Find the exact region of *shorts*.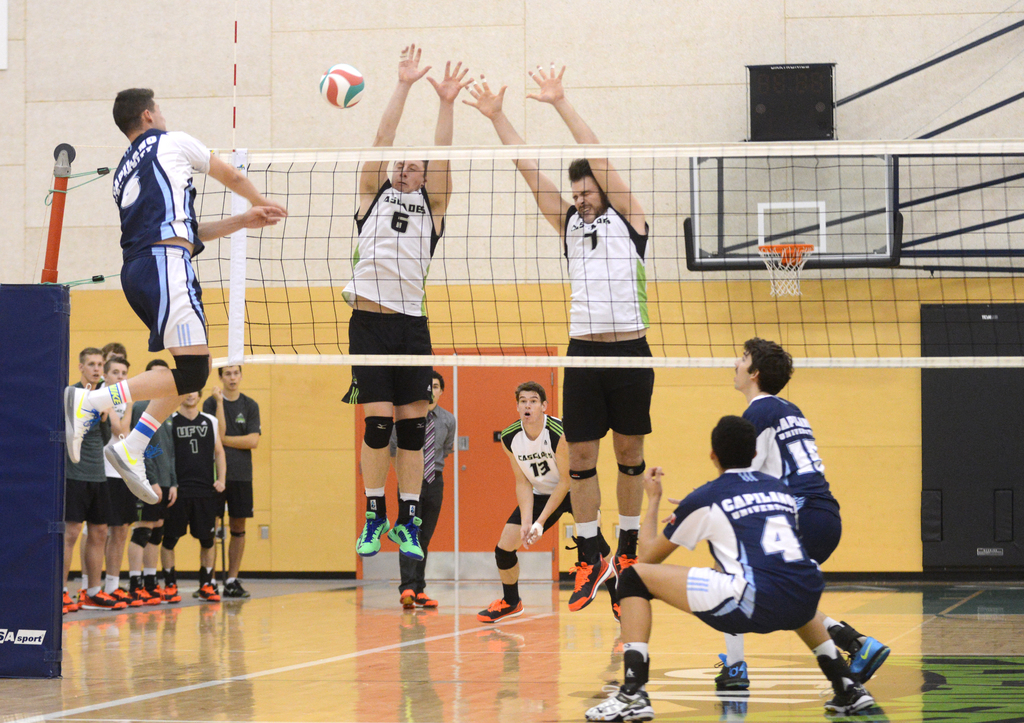
Exact region: (x1=141, y1=499, x2=161, y2=520).
